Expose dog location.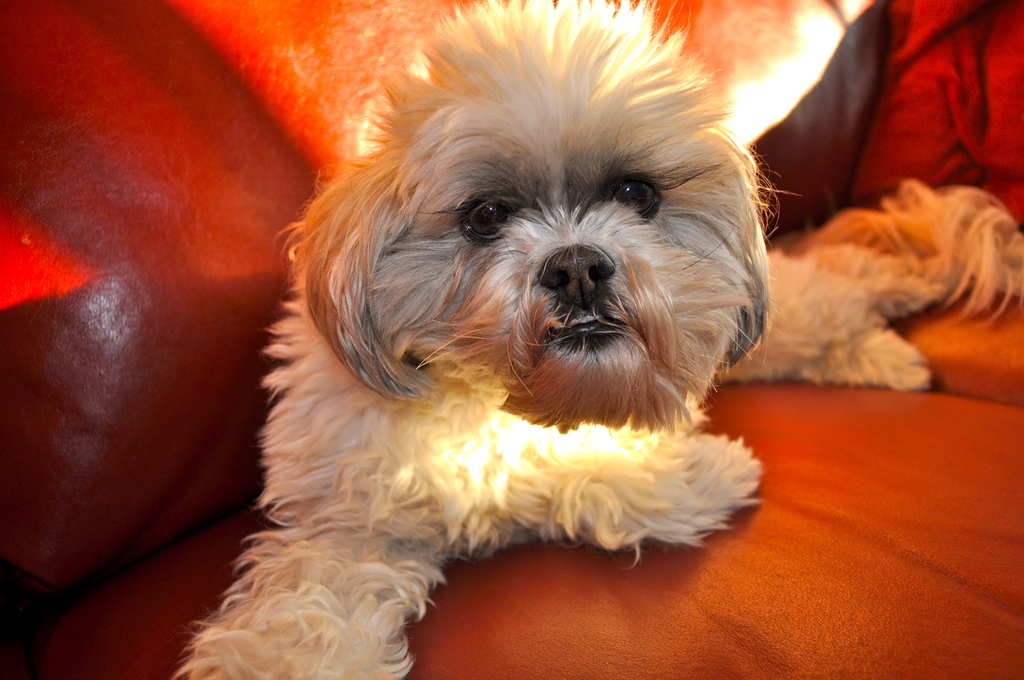
Exposed at detection(168, 0, 1023, 679).
